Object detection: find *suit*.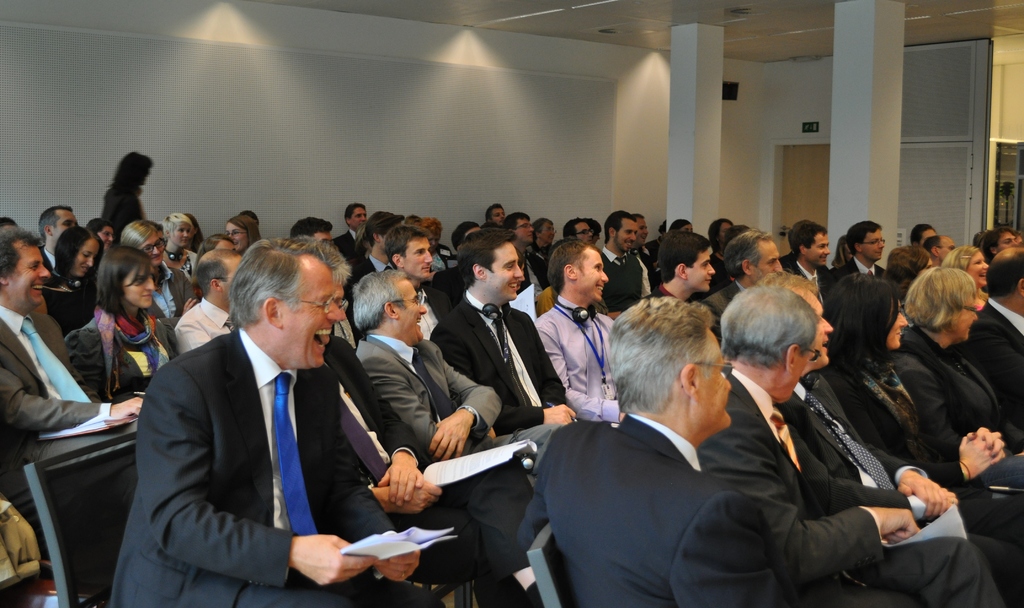
detection(332, 230, 355, 260).
